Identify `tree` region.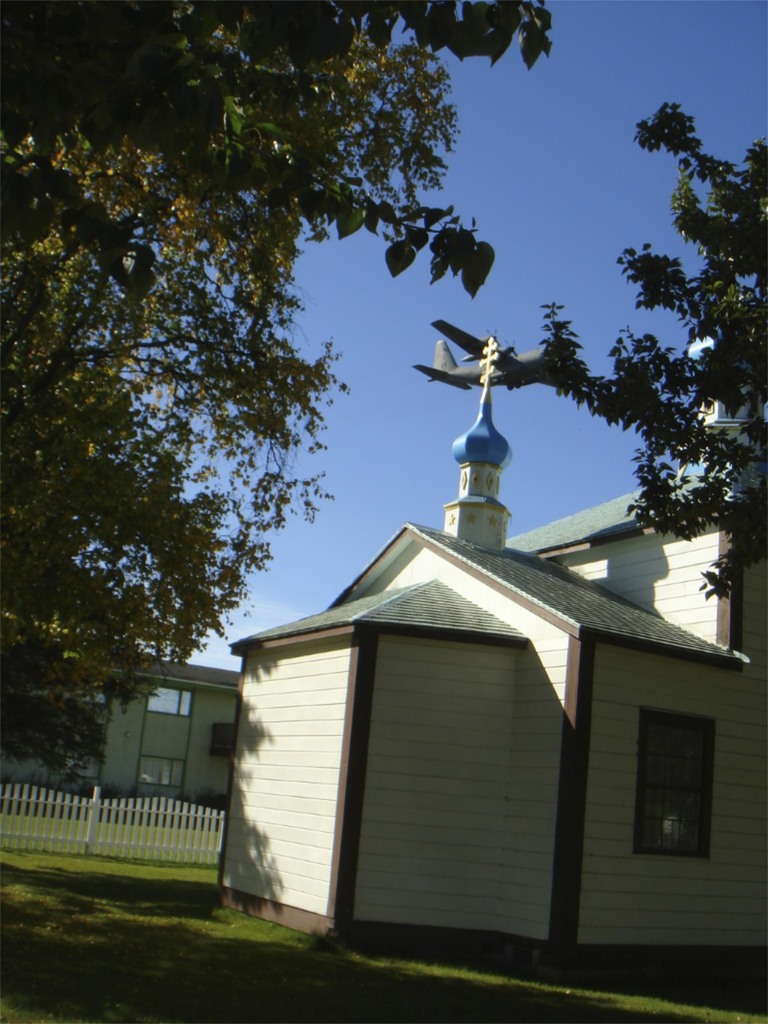
Region: 551 105 756 610.
